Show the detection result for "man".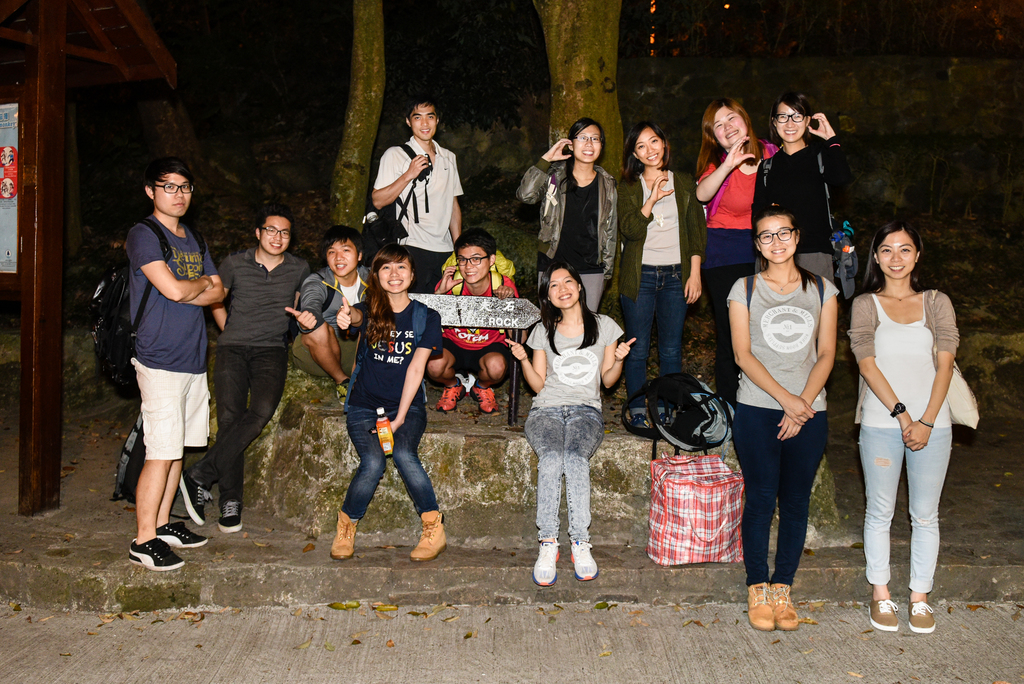
box(123, 161, 227, 571).
